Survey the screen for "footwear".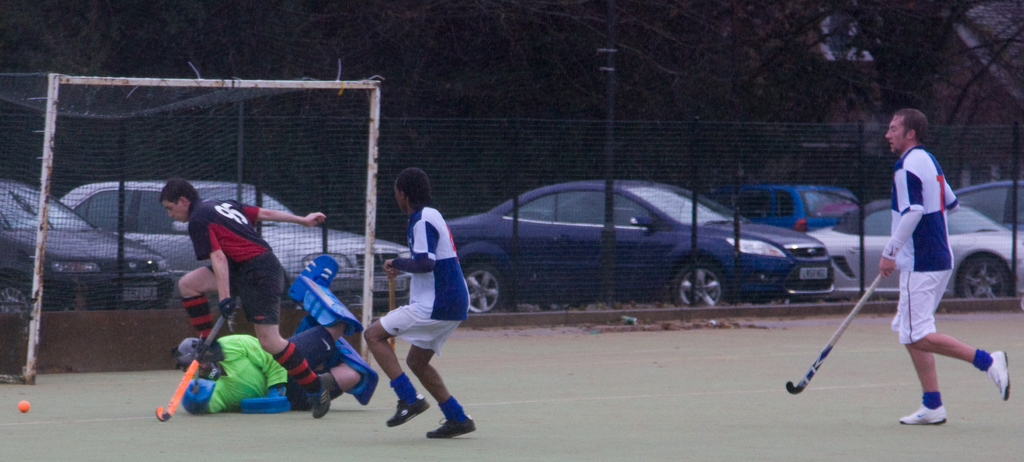
Survey found: 984, 346, 1018, 399.
